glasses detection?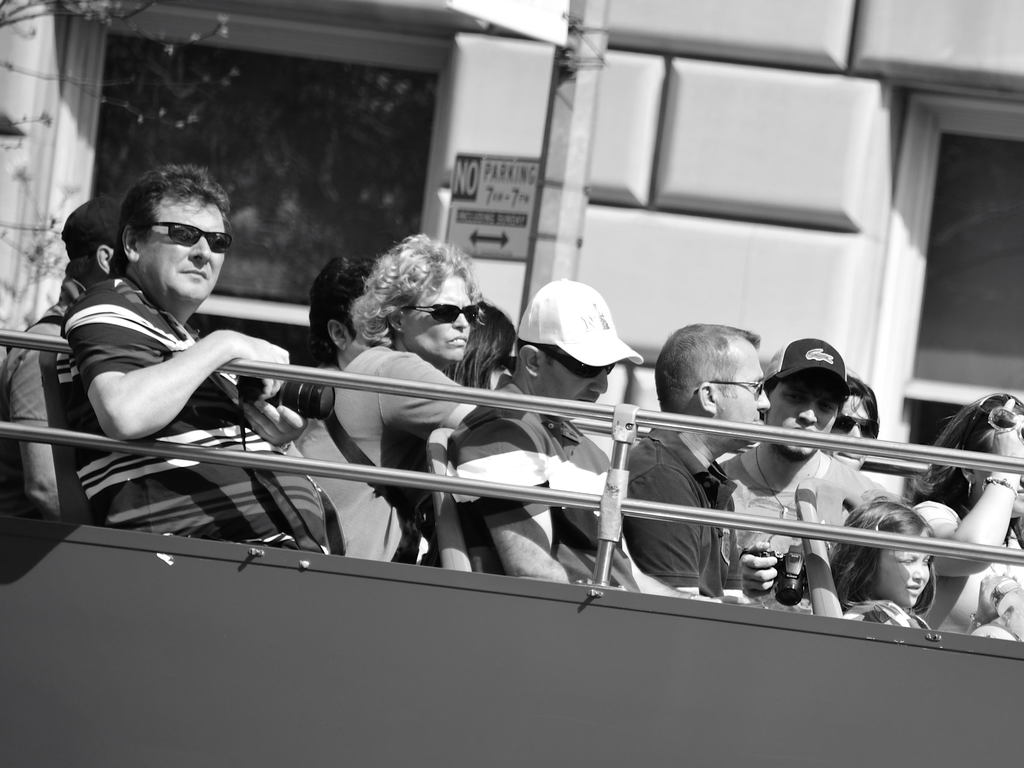
crop(135, 214, 234, 256)
